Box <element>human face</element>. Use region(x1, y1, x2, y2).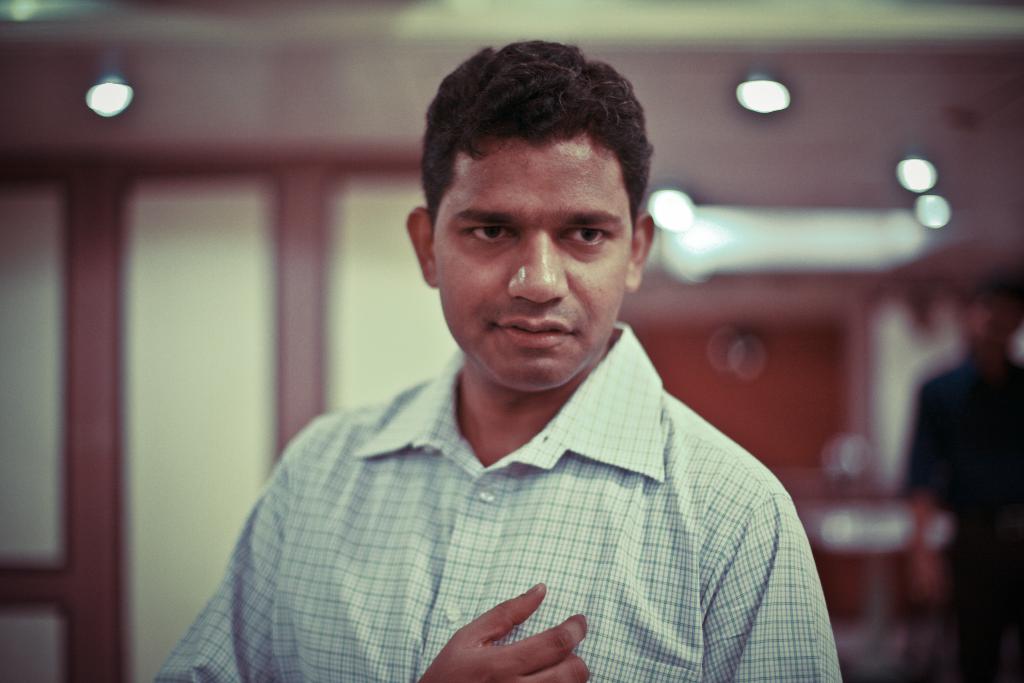
region(433, 145, 635, 393).
